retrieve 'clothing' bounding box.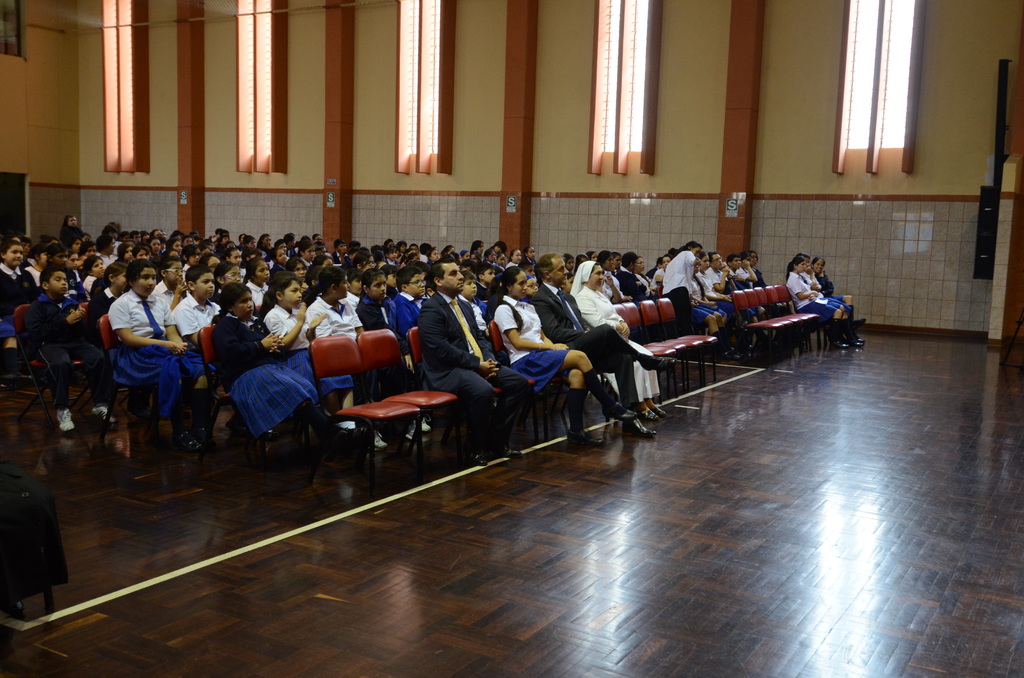
Bounding box: {"x1": 286, "y1": 246, "x2": 296, "y2": 259}.
